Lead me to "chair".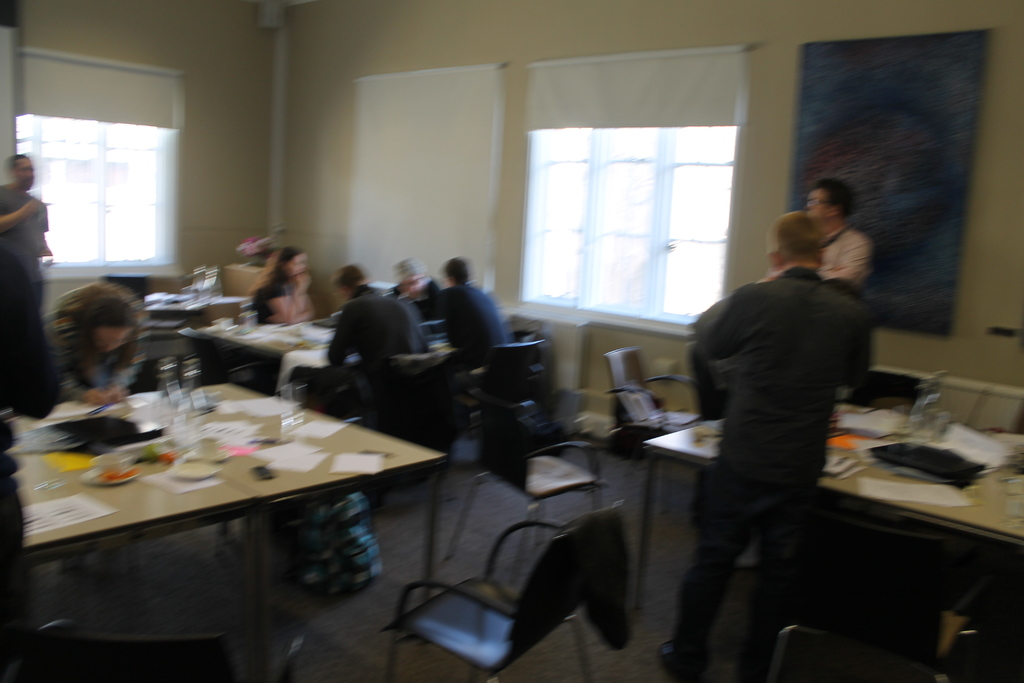
Lead to crop(47, 620, 304, 682).
